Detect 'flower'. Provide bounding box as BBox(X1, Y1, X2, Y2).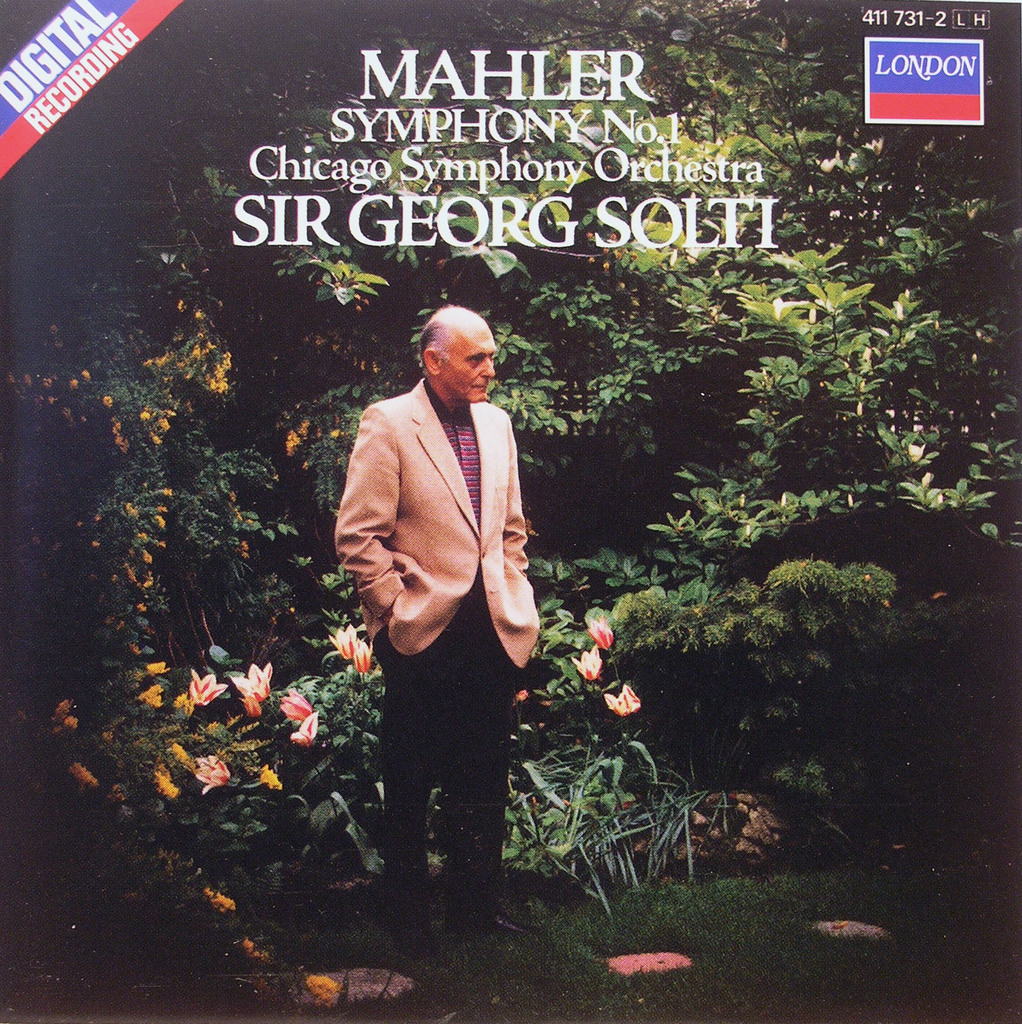
BBox(156, 765, 178, 798).
